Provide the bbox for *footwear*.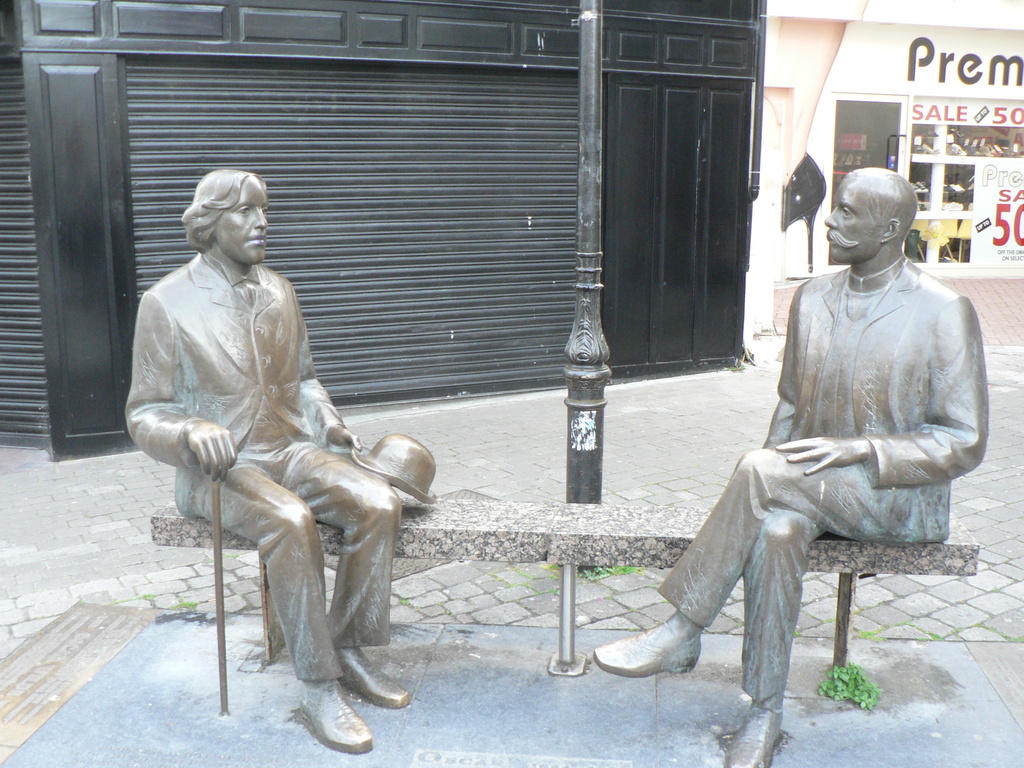
region(296, 684, 374, 756).
